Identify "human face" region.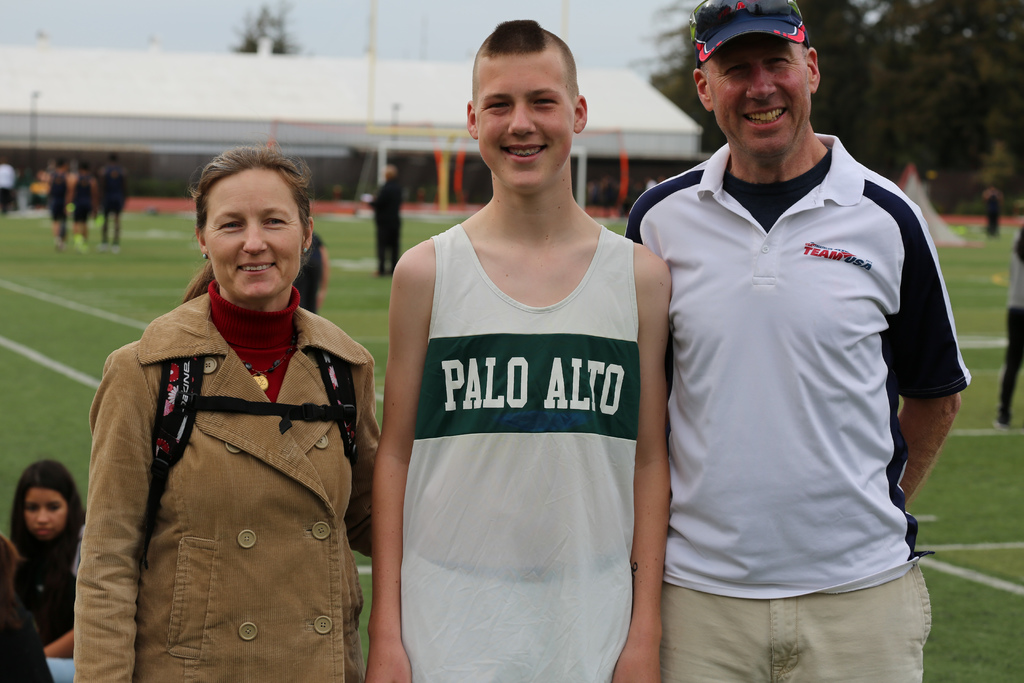
Region: box(200, 188, 304, 301).
